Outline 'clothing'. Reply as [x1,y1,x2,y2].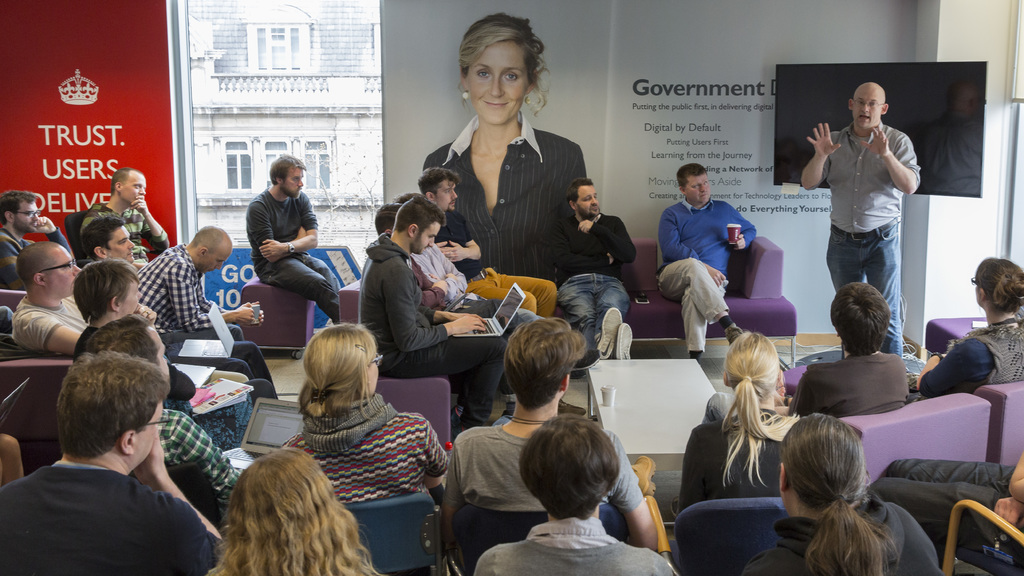
[790,346,915,424].
